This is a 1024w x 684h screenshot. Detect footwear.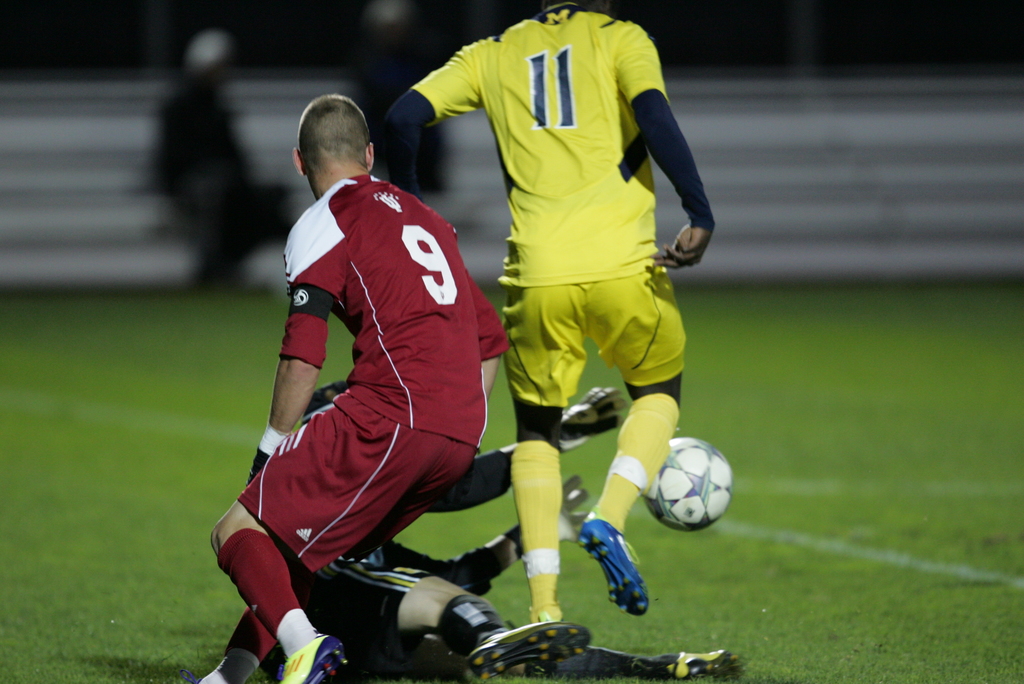
locate(573, 523, 661, 619).
